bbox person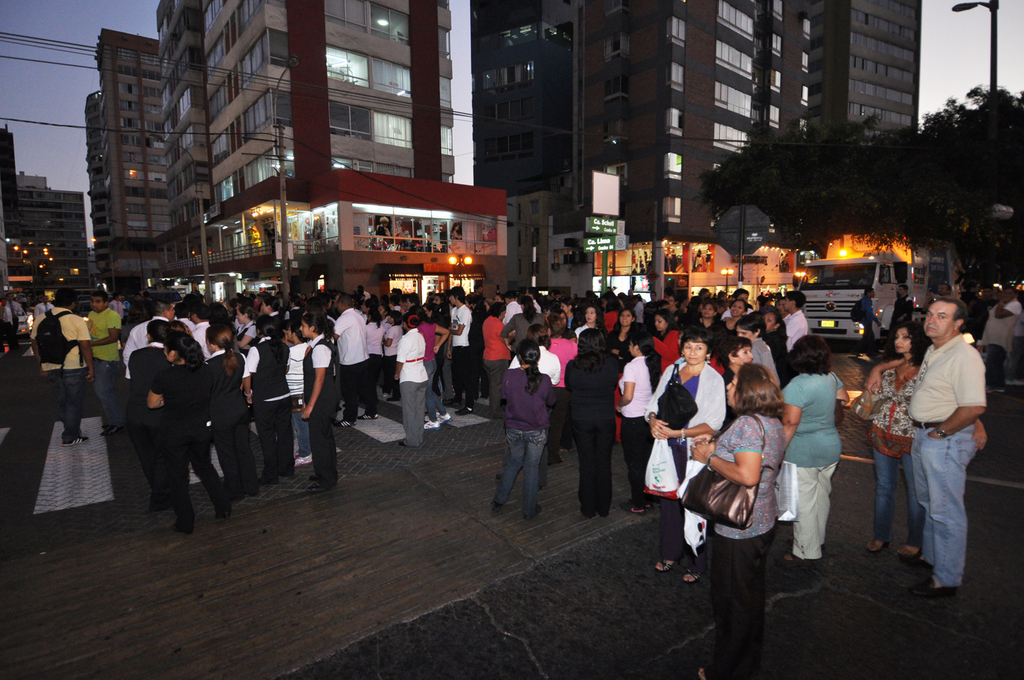
[854, 279, 886, 360]
